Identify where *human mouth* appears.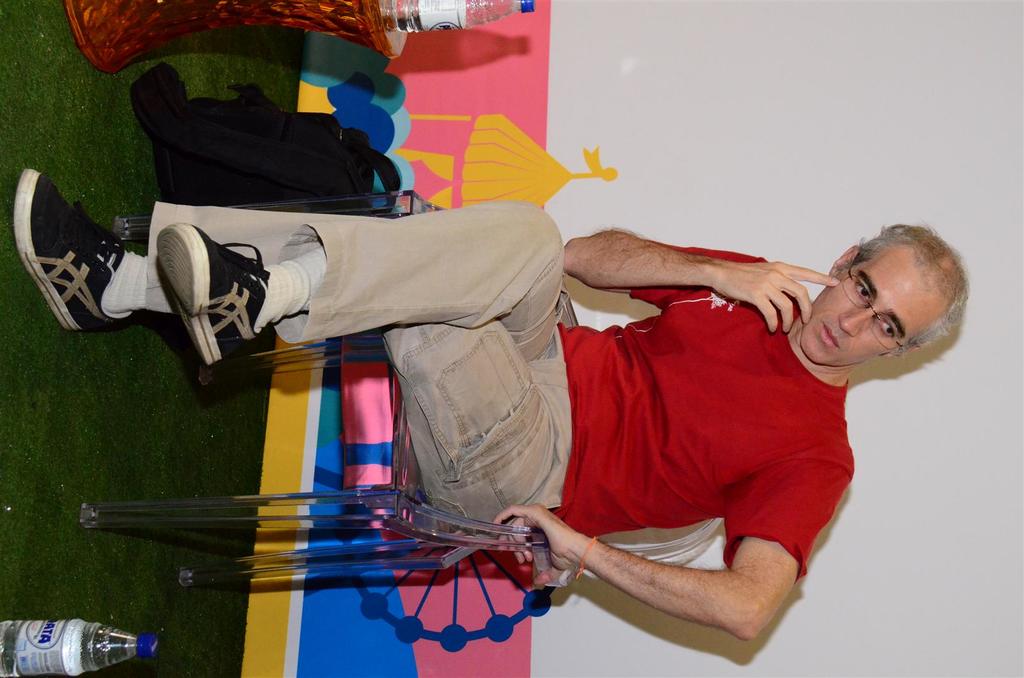
Appears at (821,318,844,351).
